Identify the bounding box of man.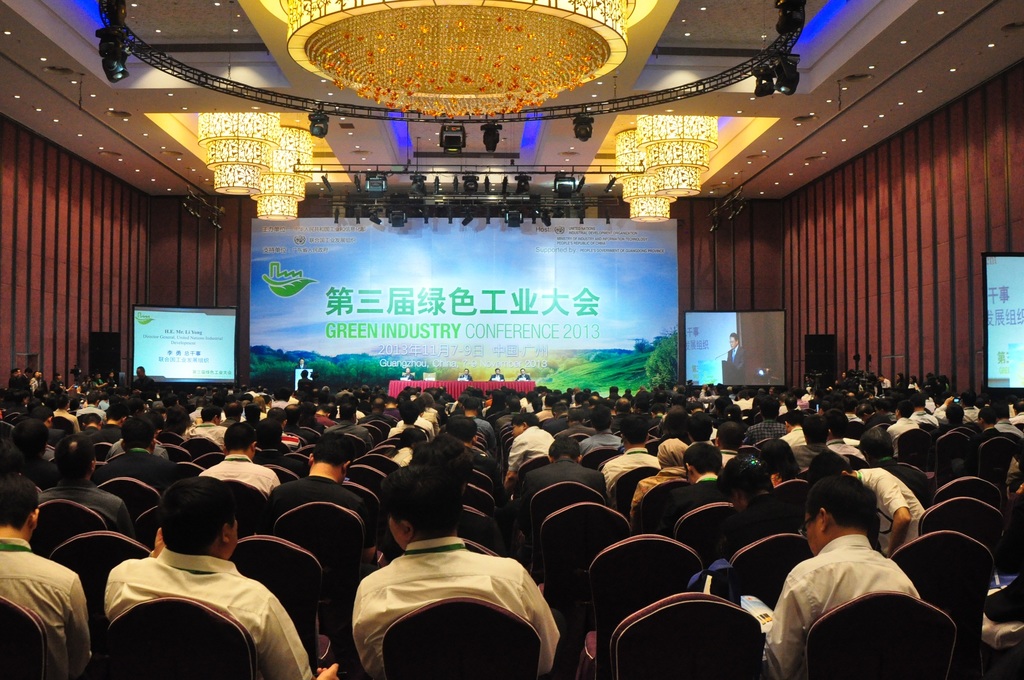
pyautogui.locateOnScreen(400, 364, 416, 381).
